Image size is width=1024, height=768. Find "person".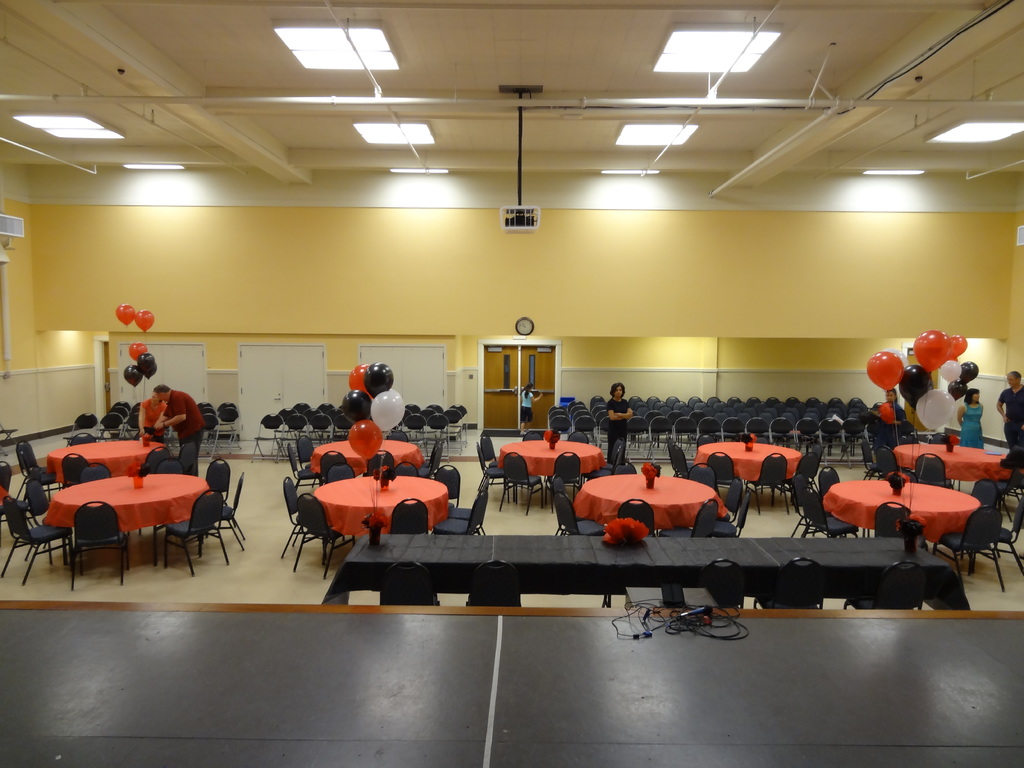
[605,383,631,458].
